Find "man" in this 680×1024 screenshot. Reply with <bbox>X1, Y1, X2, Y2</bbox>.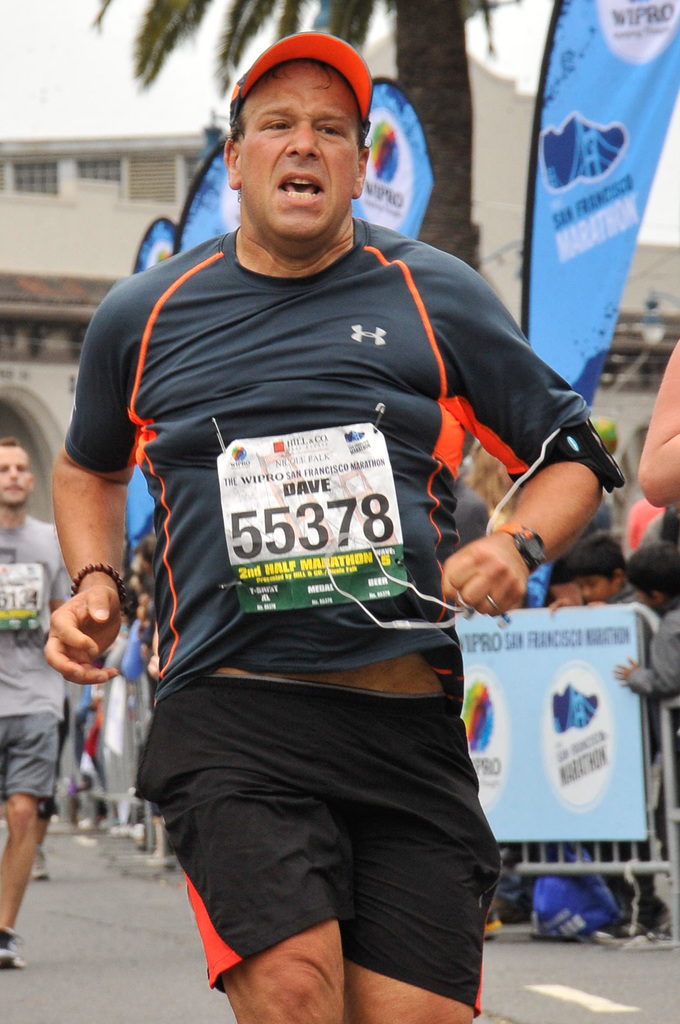
<bbox>81, 40, 585, 992</bbox>.
